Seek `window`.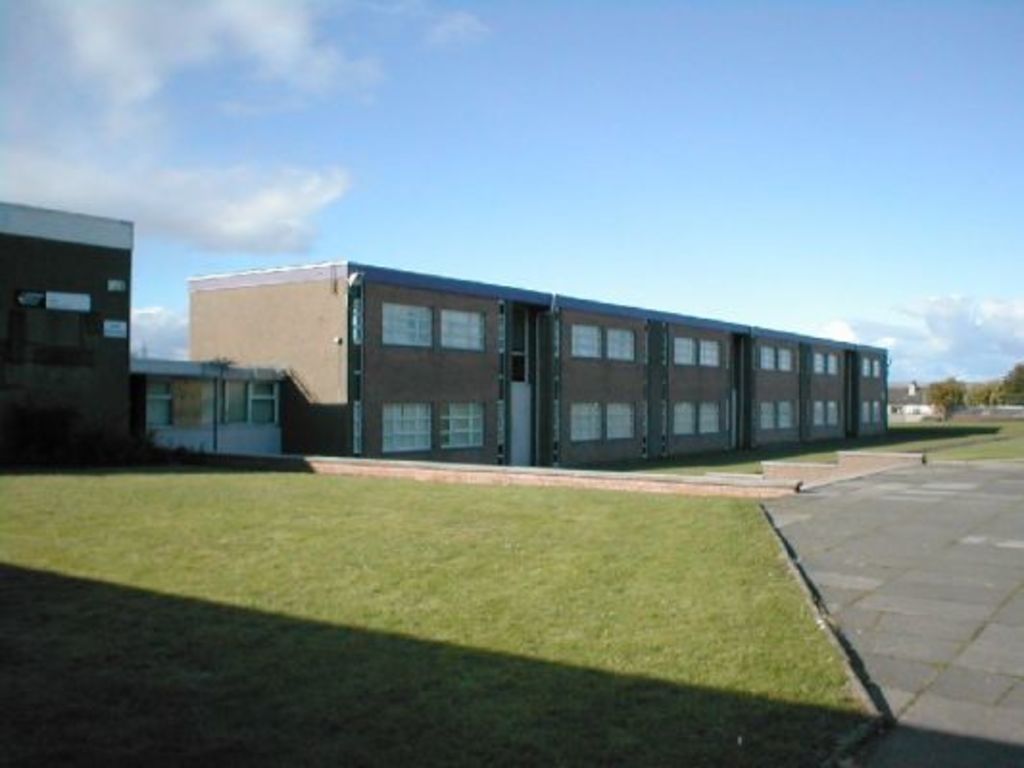
434 396 482 449.
